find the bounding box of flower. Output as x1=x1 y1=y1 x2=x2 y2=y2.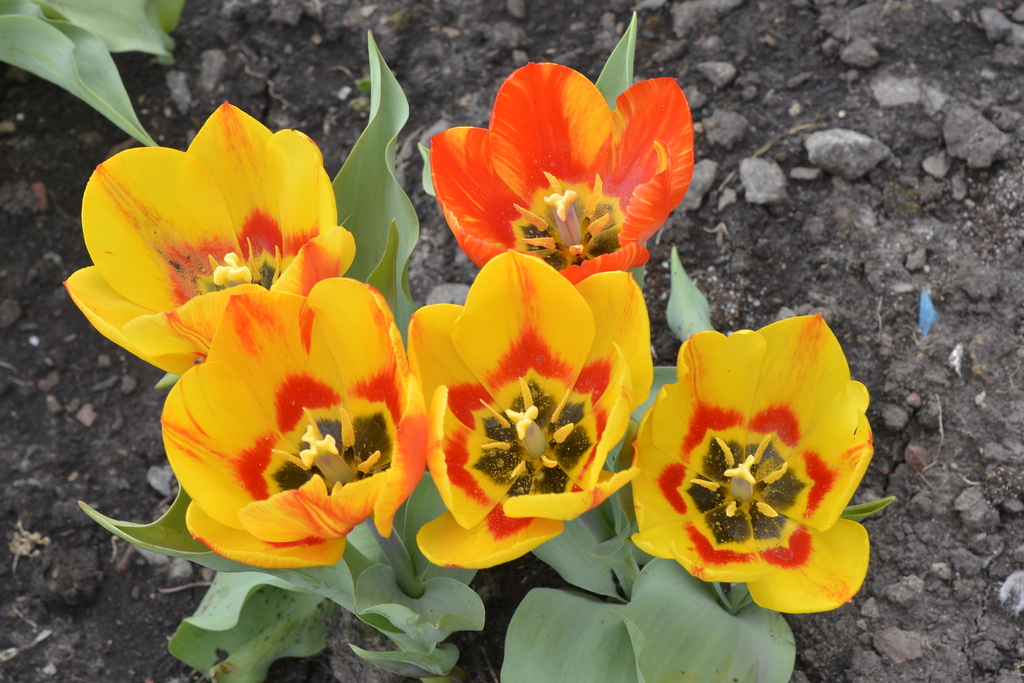
x1=156 y1=277 x2=423 y2=572.
